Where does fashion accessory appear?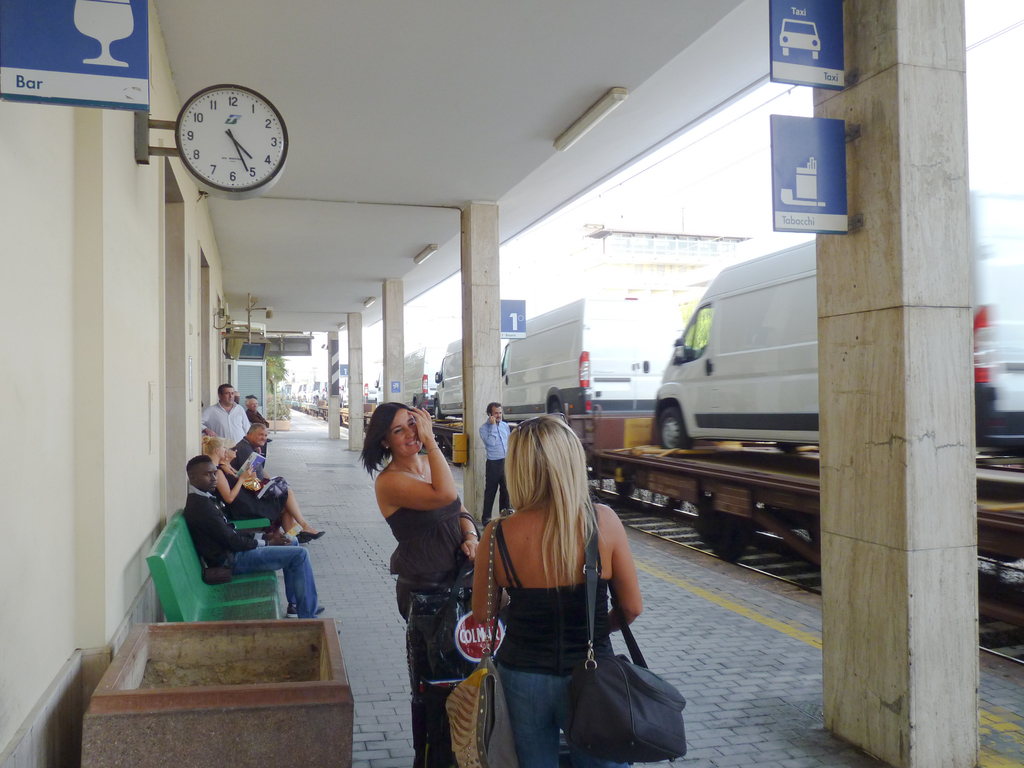
Appears at [x1=198, y1=554, x2=237, y2=584].
